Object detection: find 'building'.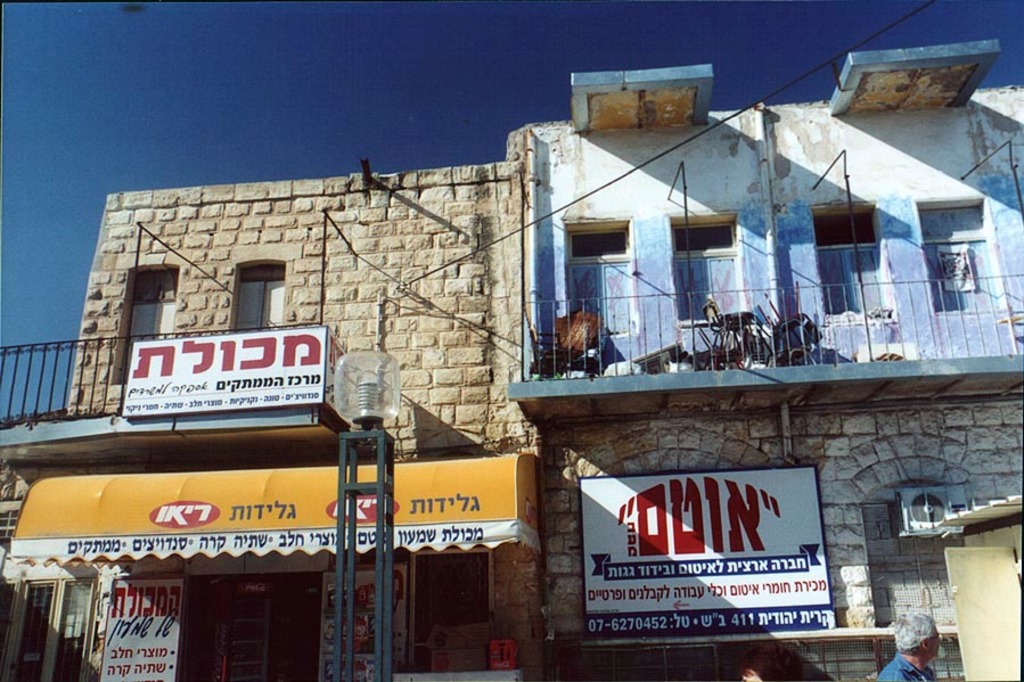
l=0, t=163, r=541, b=681.
